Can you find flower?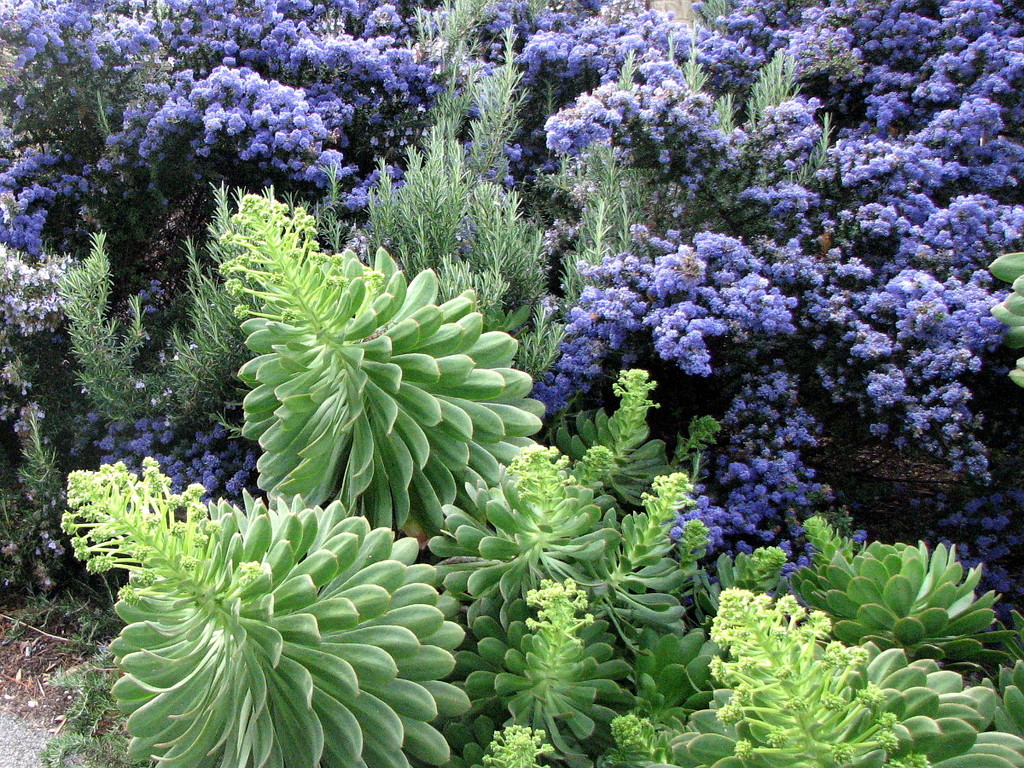
Yes, bounding box: {"left": 913, "top": 209, "right": 945, "bottom": 261}.
